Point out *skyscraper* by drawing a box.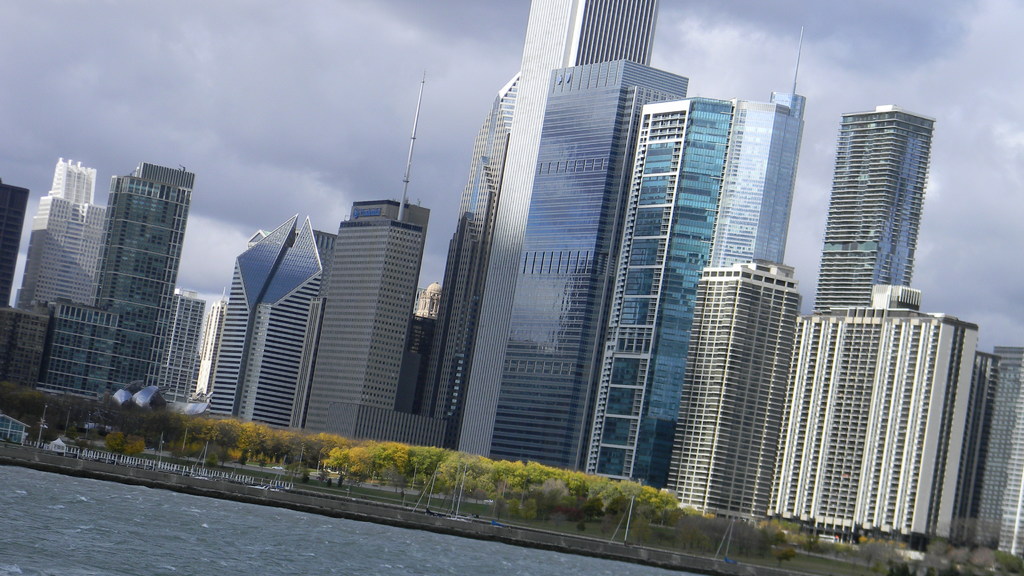
[92, 162, 197, 388].
